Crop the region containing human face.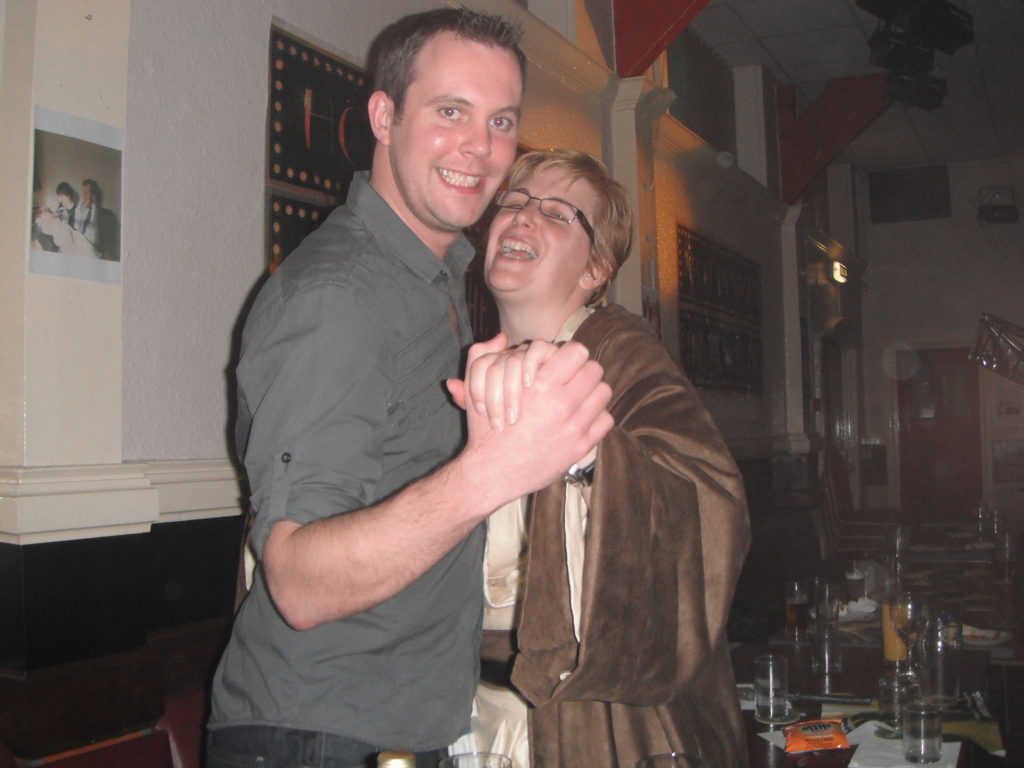
Crop region: BBox(388, 29, 521, 225).
